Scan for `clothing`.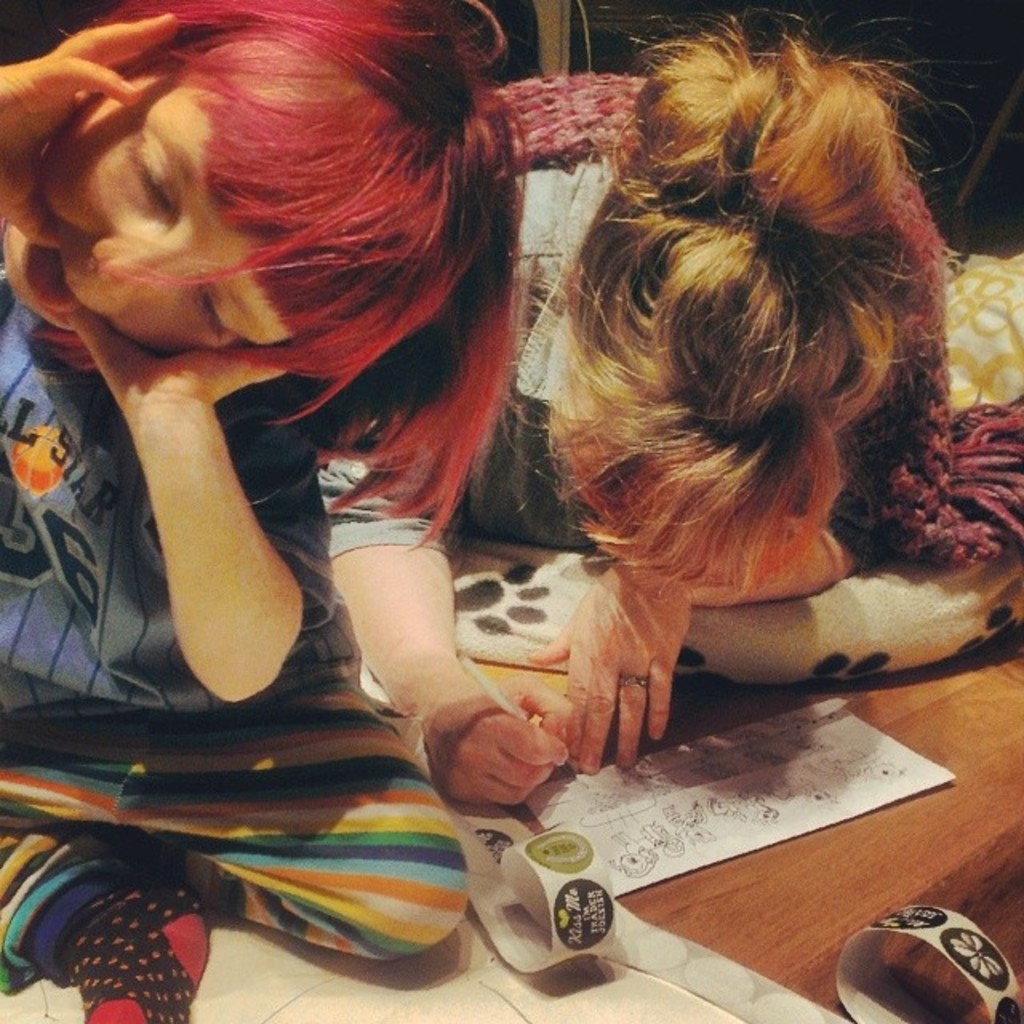
Scan result: {"x1": 0, "y1": 270, "x2": 338, "y2": 722}.
